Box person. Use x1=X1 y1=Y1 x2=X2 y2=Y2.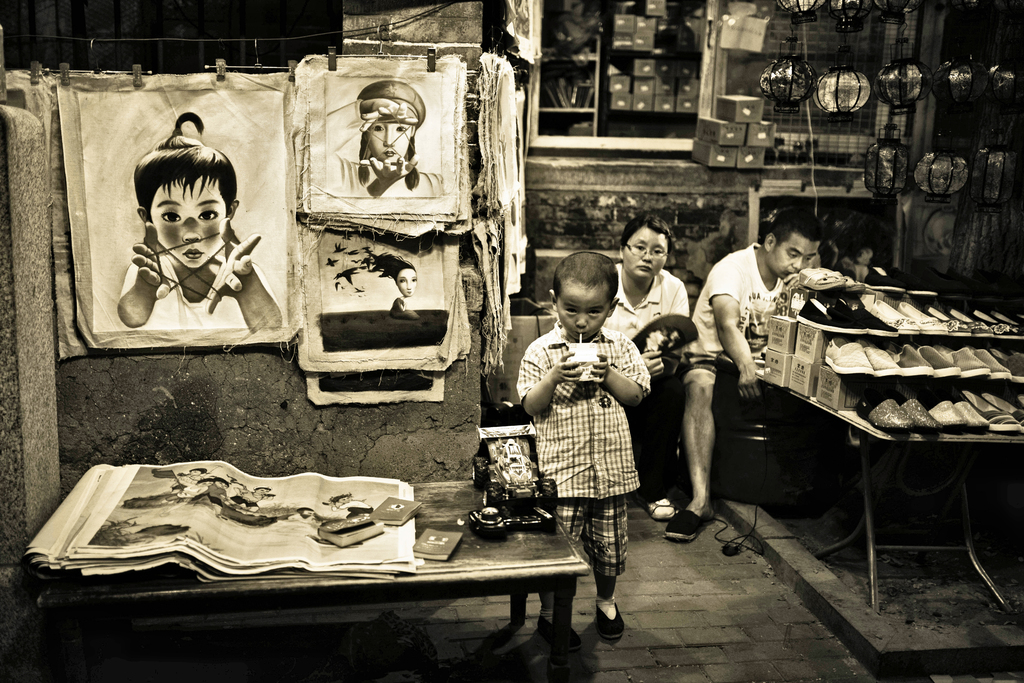
x1=116 y1=109 x2=286 y2=329.
